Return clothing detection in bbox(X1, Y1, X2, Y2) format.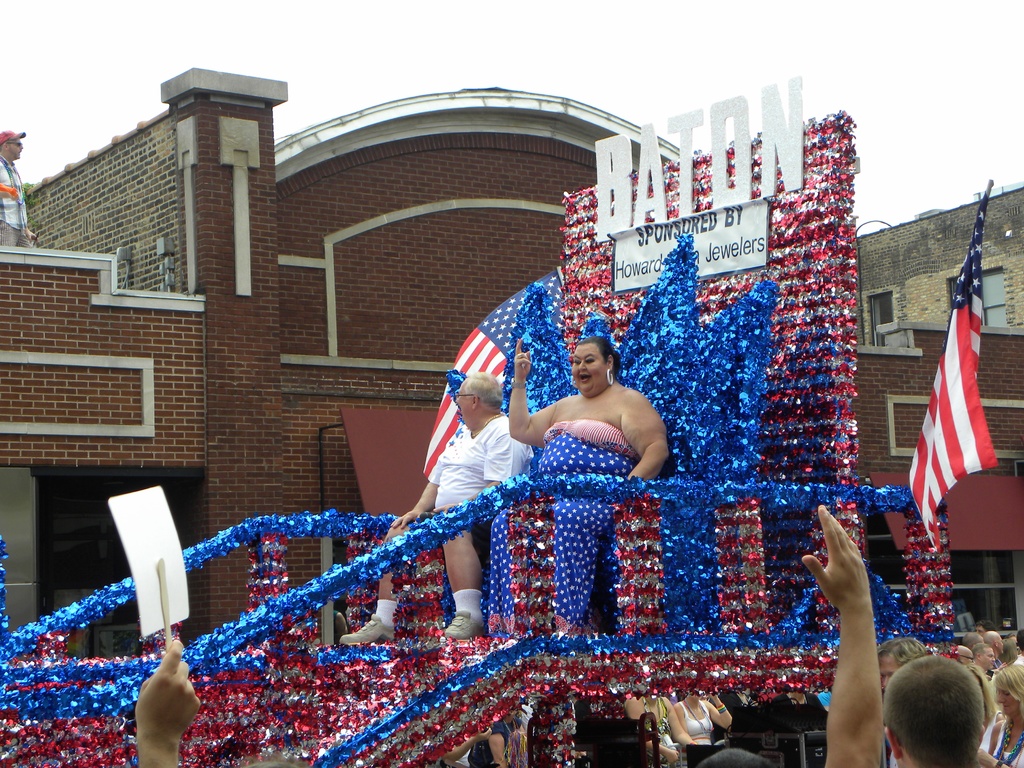
bbox(484, 410, 621, 637).
